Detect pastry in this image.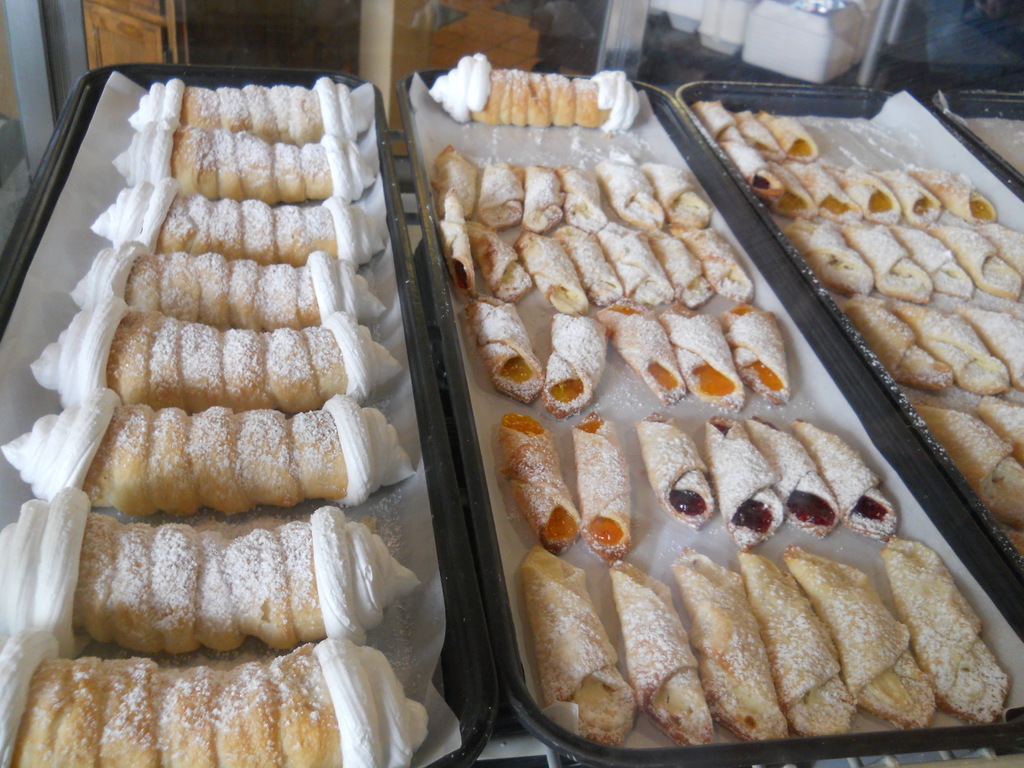
Detection: rect(727, 302, 789, 403).
